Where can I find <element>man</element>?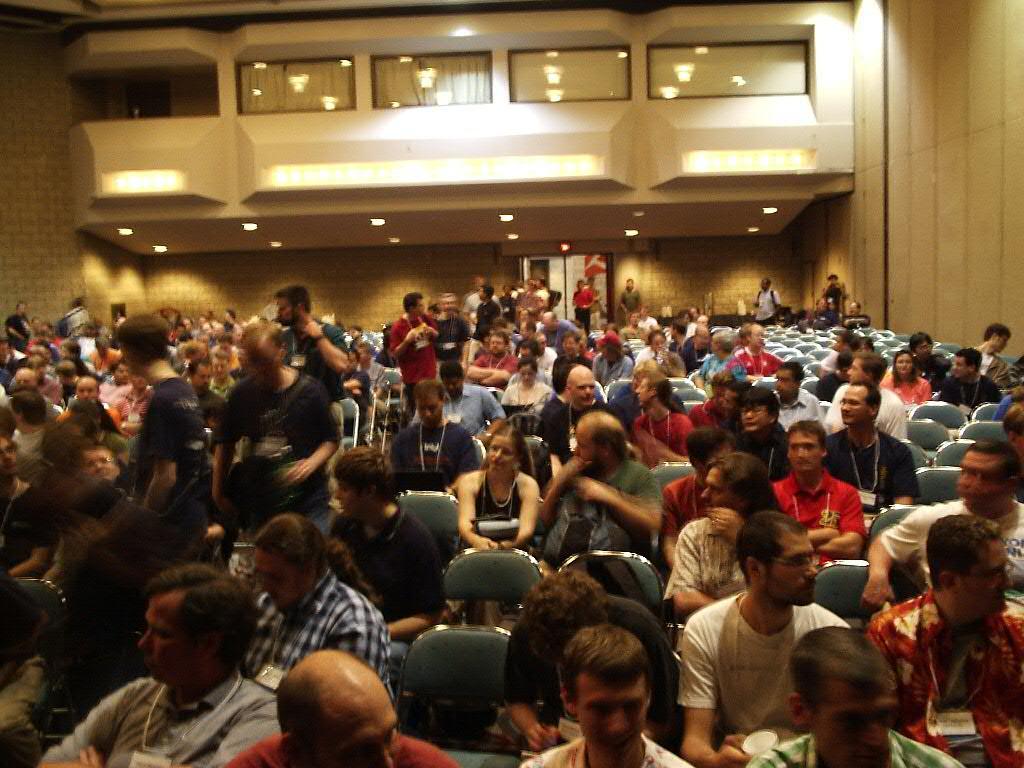
You can find it at BBox(459, 329, 525, 393).
